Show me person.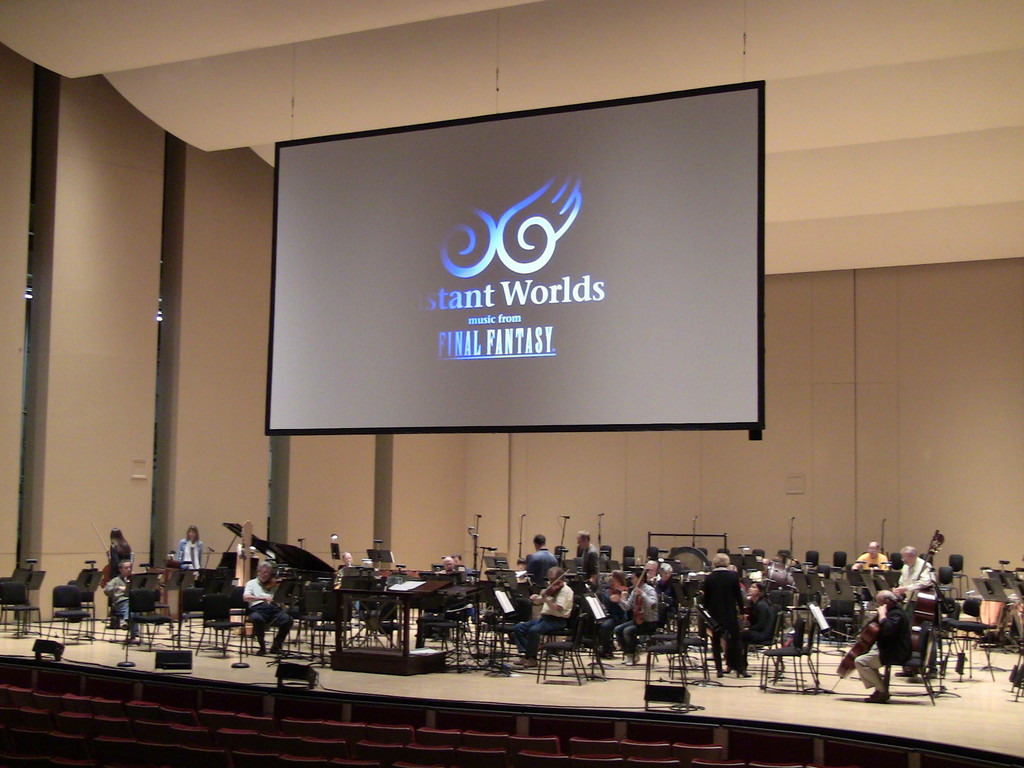
person is here: bbox=(514, 564, 572, 676).
